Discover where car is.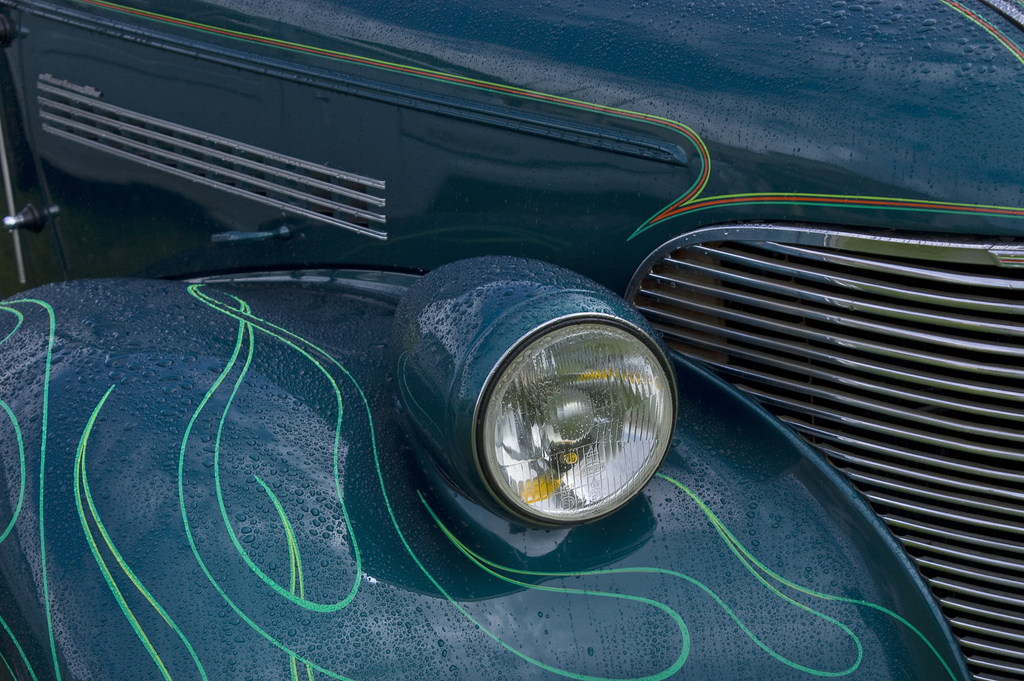
Discovered at {"left": 41, "top": 19, "right": 980, "bottom": 680}.
